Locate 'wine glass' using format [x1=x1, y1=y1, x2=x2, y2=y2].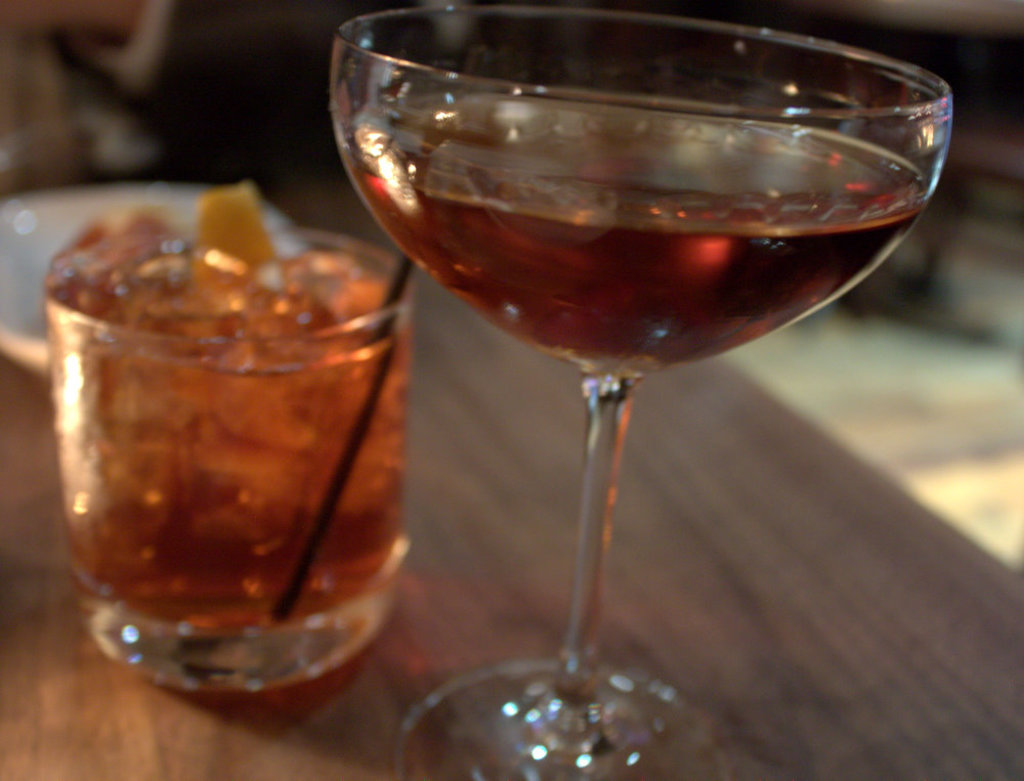
[x1=328, y1=1, x2=952, y2=780].
